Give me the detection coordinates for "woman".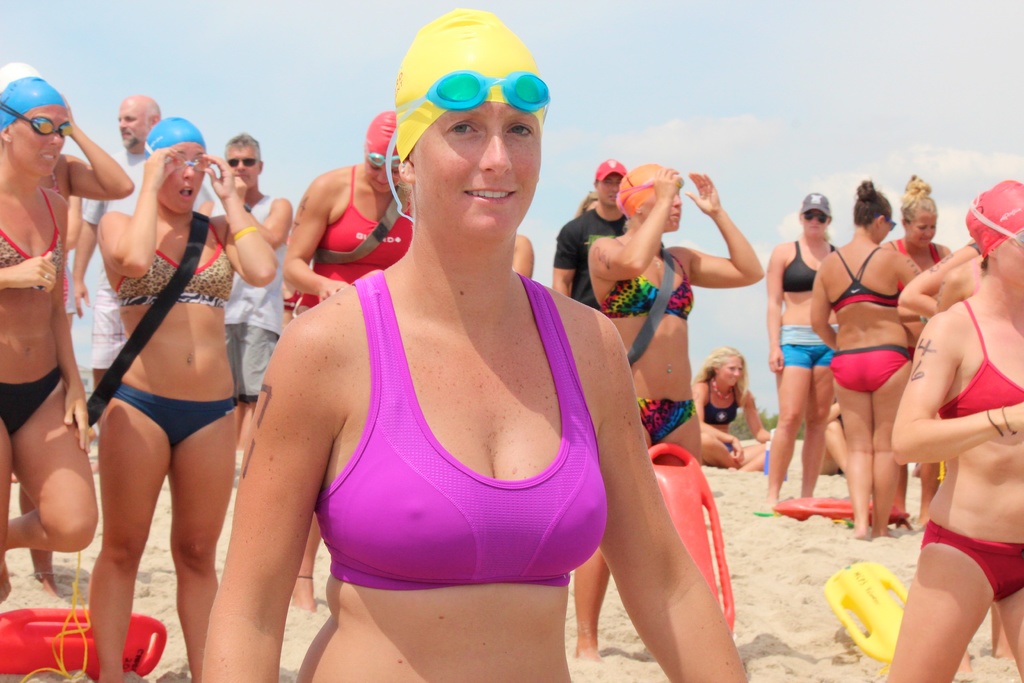
761/192/843/516.
